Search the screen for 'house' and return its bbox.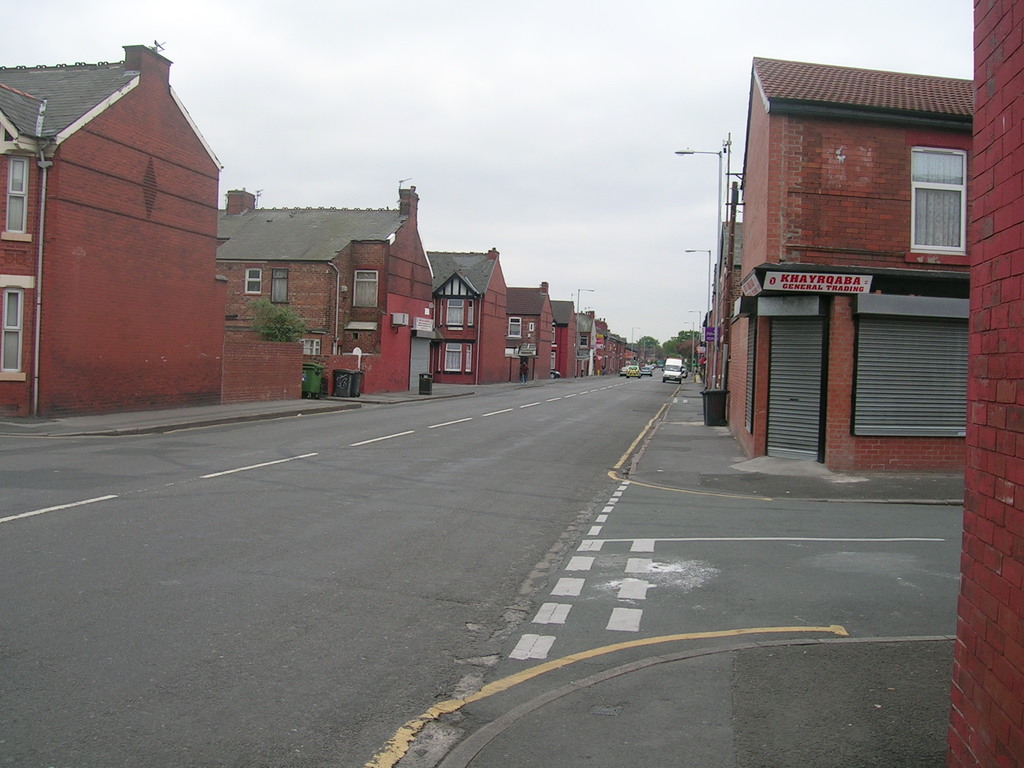
Found: 689, 34, 999, 538.
